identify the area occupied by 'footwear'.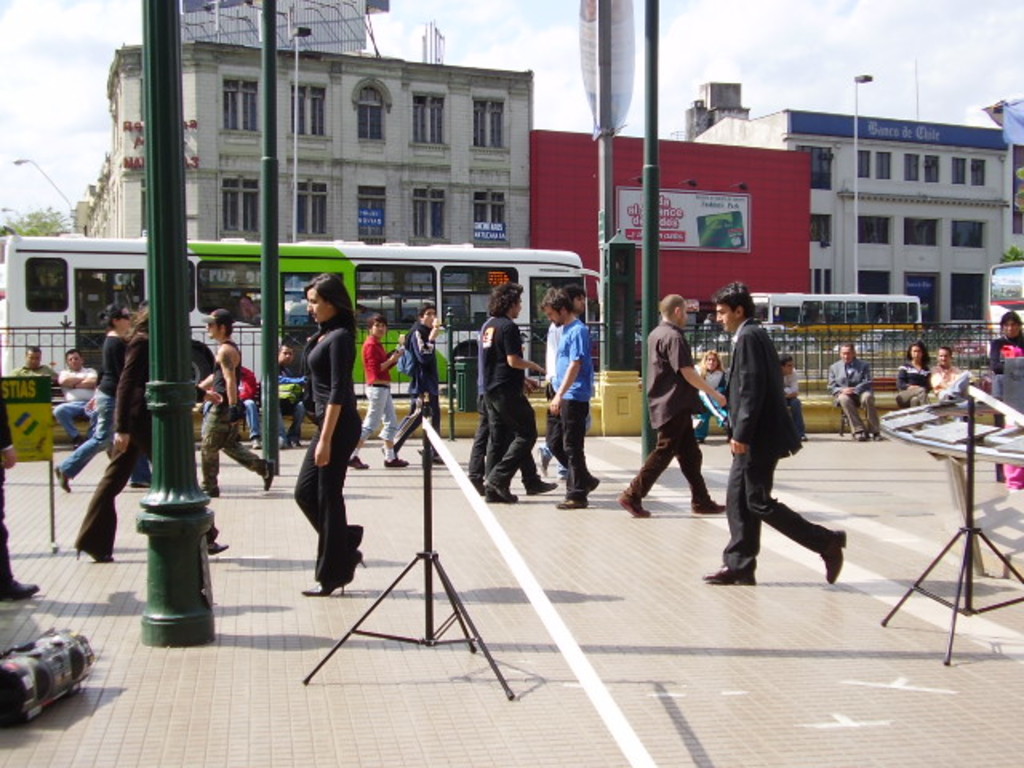
Area: 278, 440, 291, 450.
